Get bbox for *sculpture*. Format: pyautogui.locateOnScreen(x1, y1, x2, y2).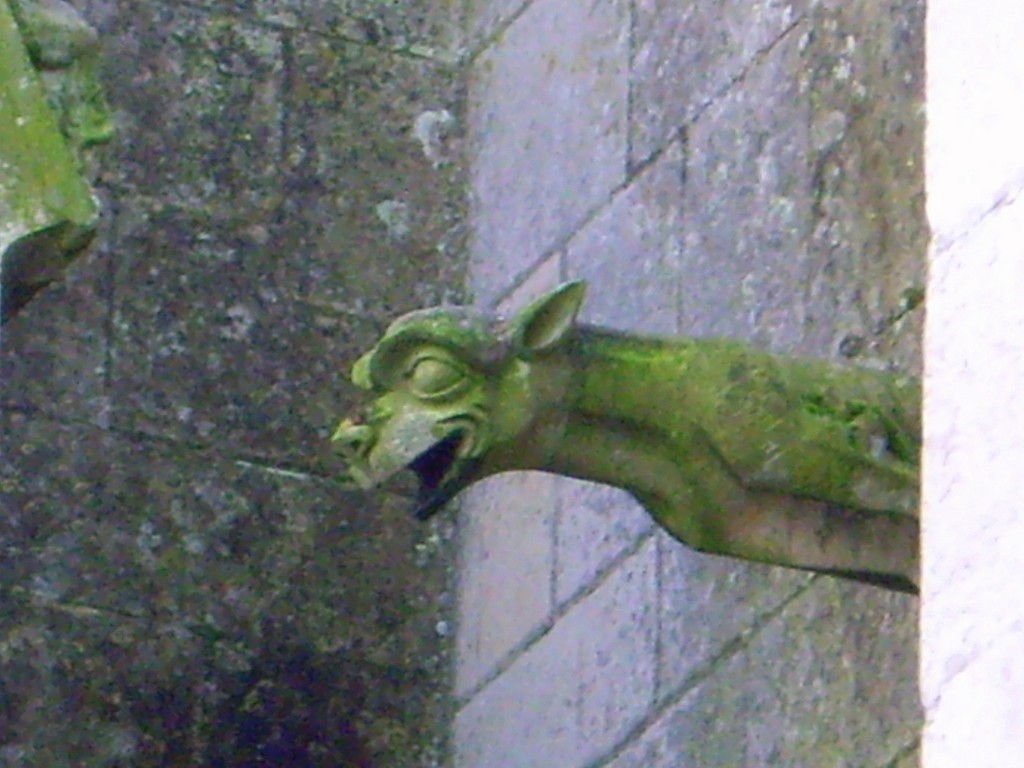
pyautogui.locateOnScreen(335, 273, 923, 595).
